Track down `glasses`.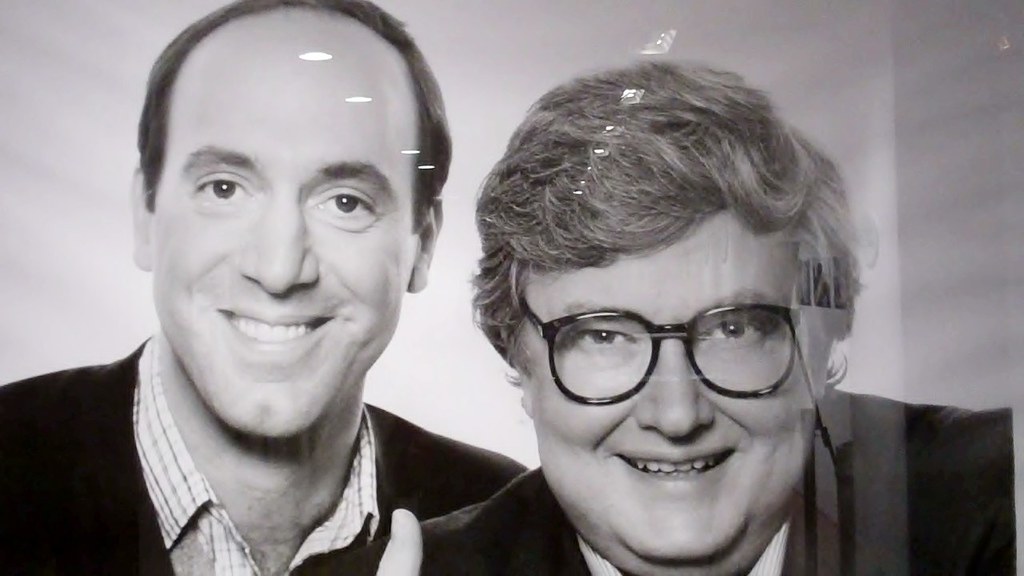
Tracked to 518:258:840:414.
